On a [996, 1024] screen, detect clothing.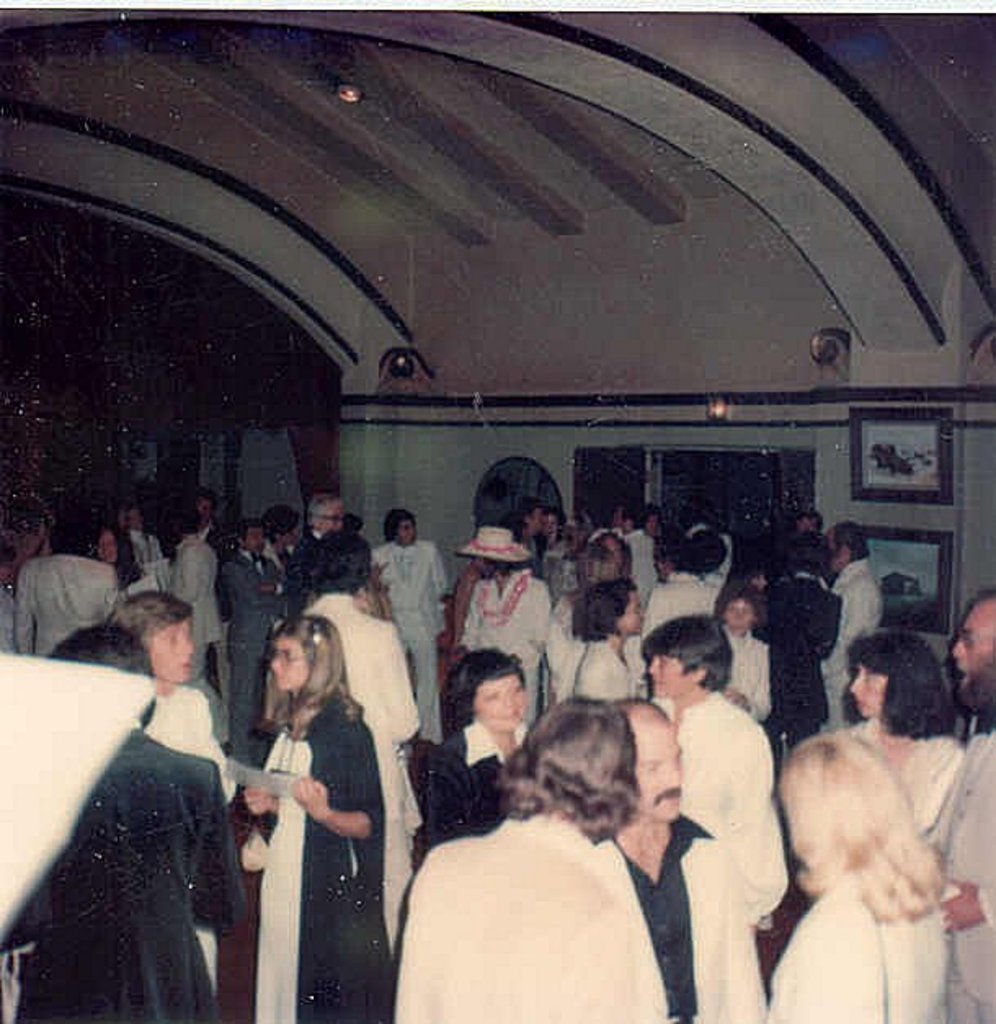
643,570,714,627.
